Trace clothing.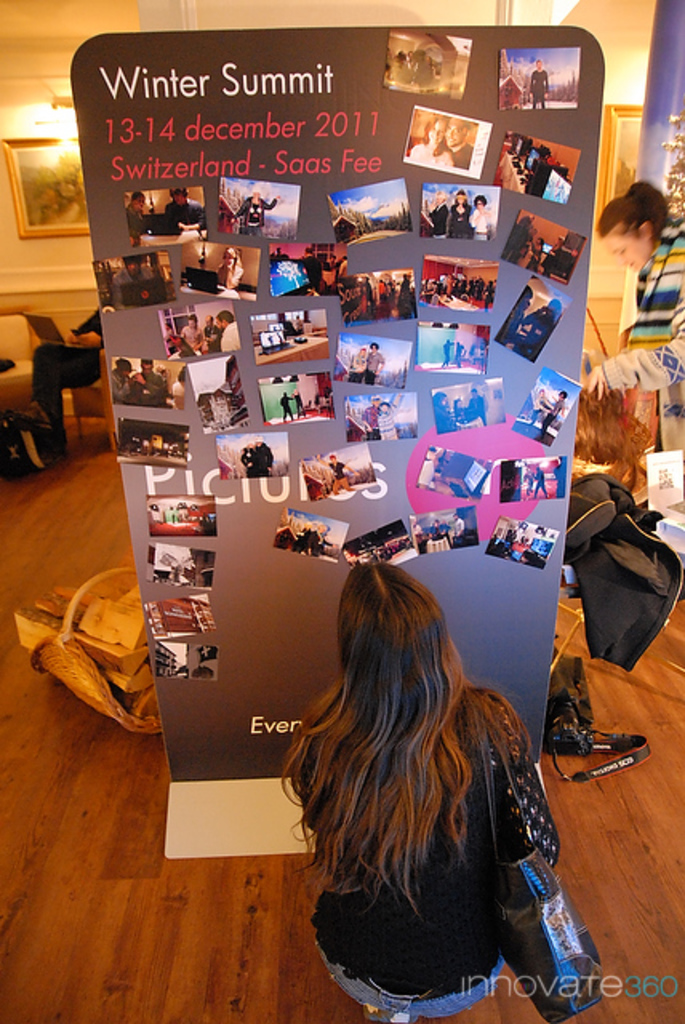
Traced to (549,461,571,496).
